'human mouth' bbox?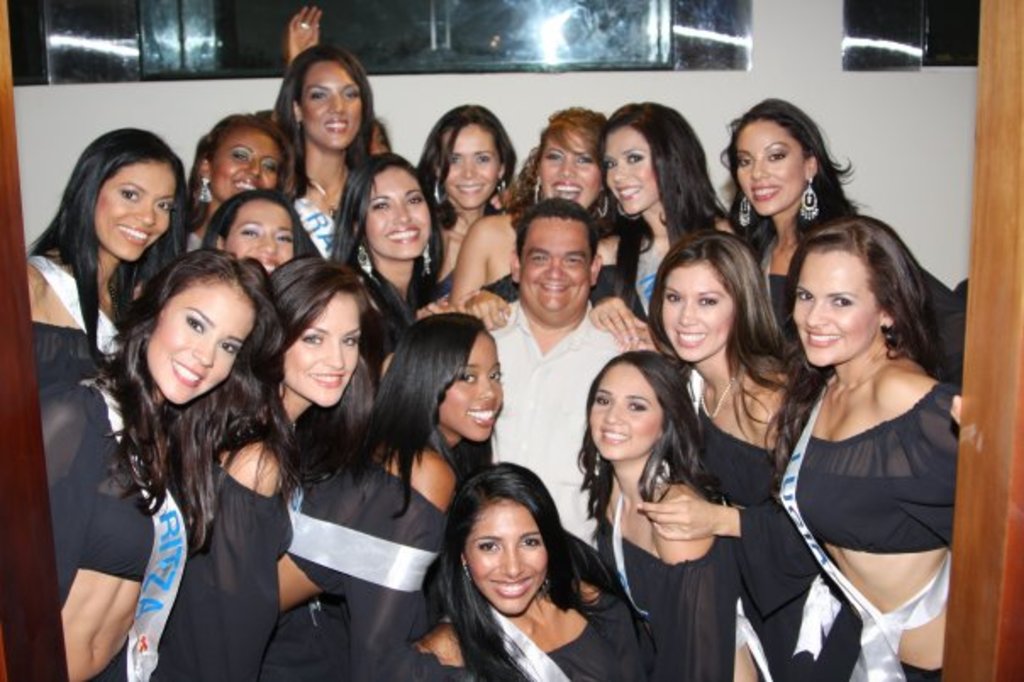
box(809, 327, 843, 343)
